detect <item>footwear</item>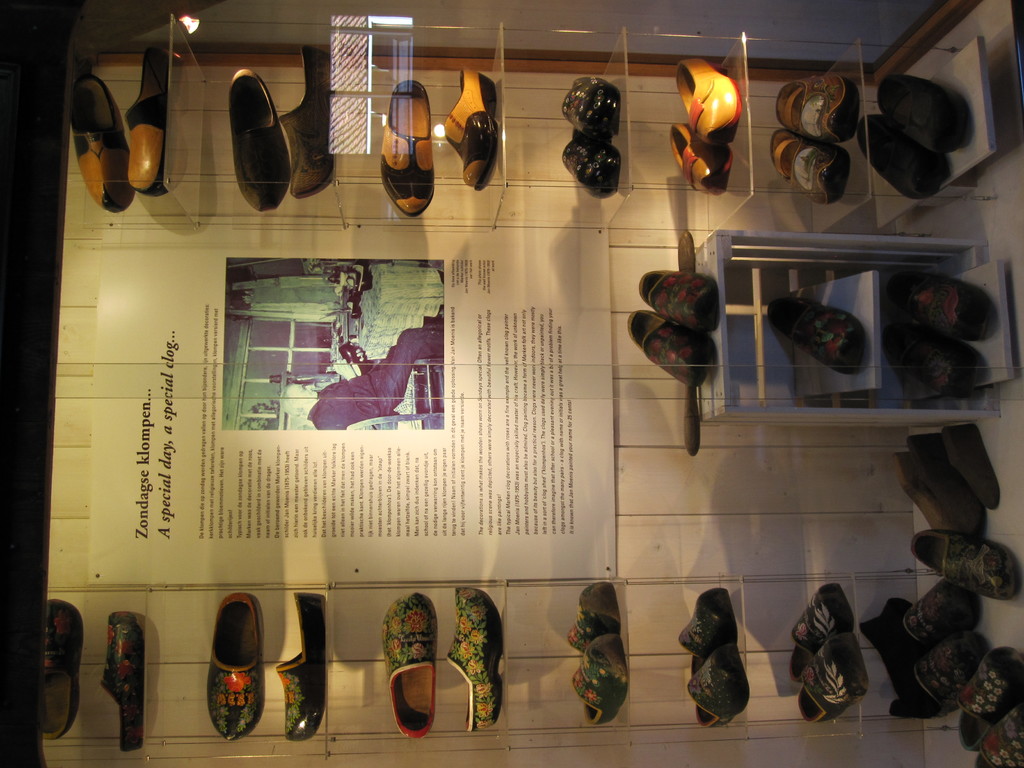
select_region(767, 292, 867, 378)
